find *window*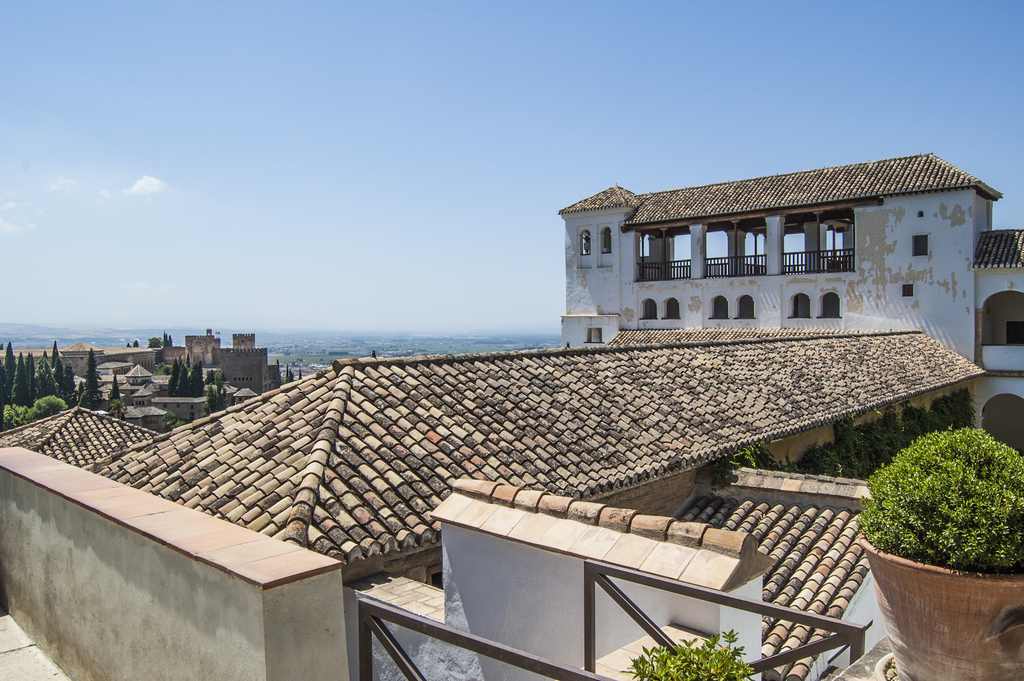
{"left": 638, "top": 299, "right": 655, "bottom": 326}
